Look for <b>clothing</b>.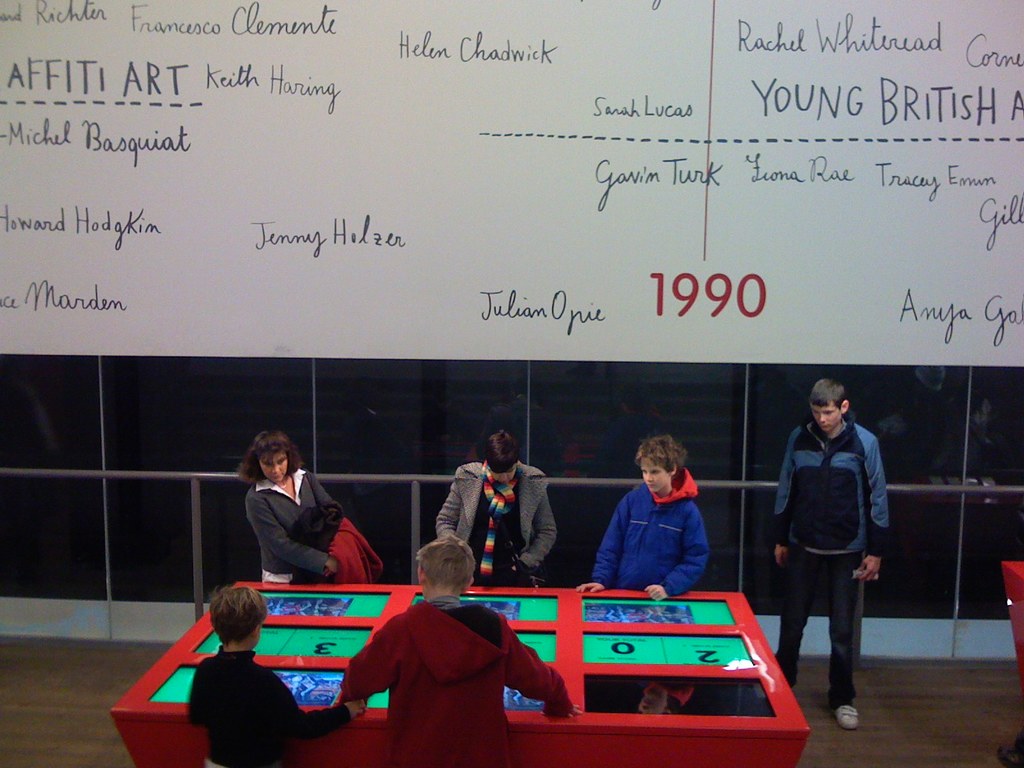
Found: [left=340, top=600, right=550, bottom=755].
